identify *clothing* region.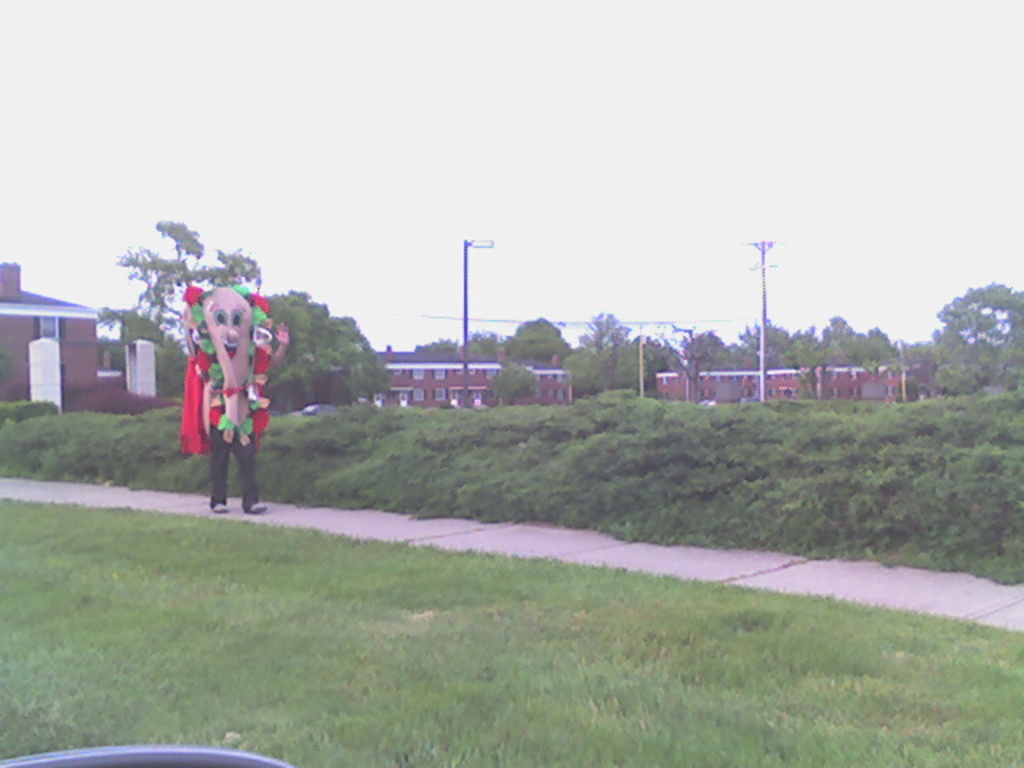
Region: pyautogui.locateOnScreen(203, 362, 267, 510).
